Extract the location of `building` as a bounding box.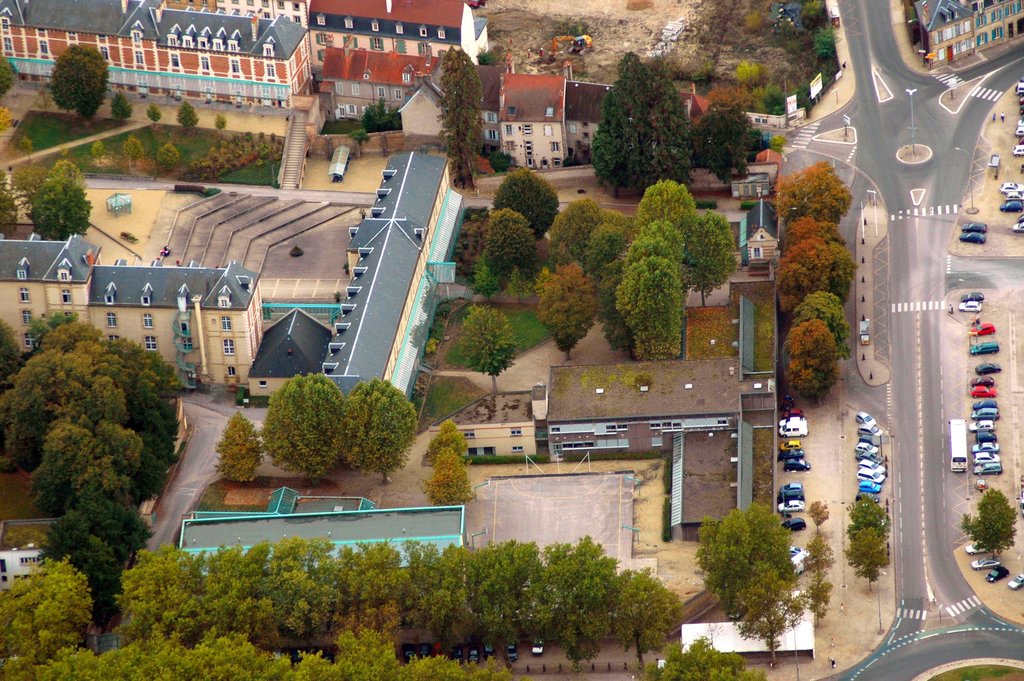
detection(0, 0, 704, 167).
